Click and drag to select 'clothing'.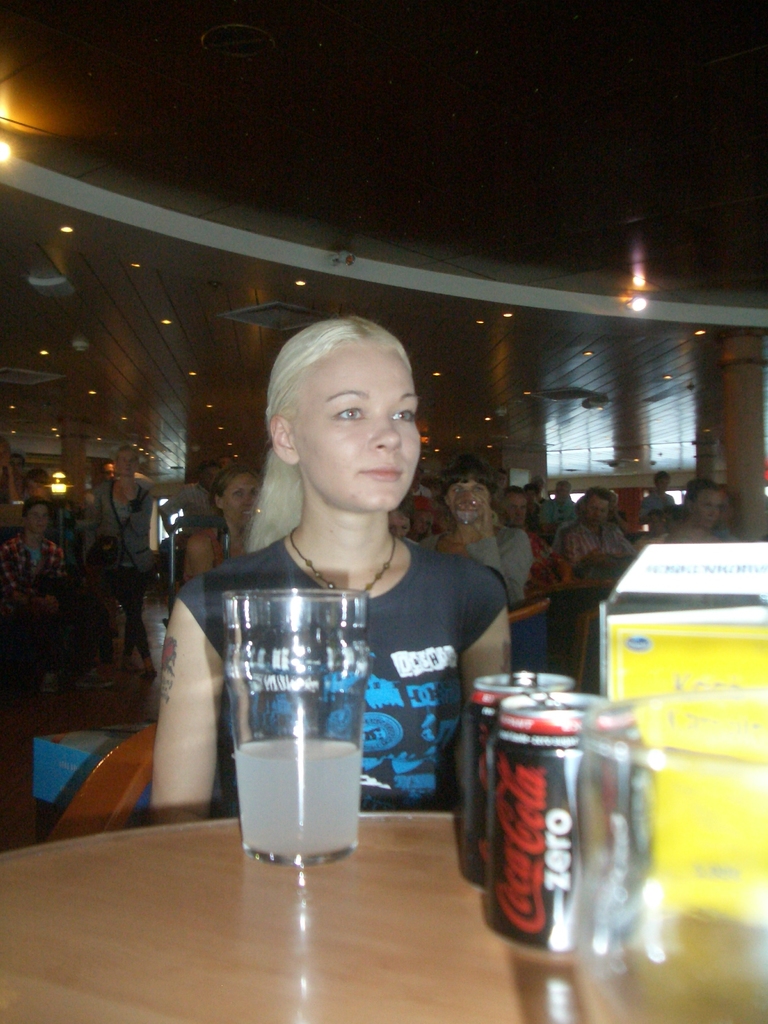
Selection: detection(0, 536, 79, 701).
